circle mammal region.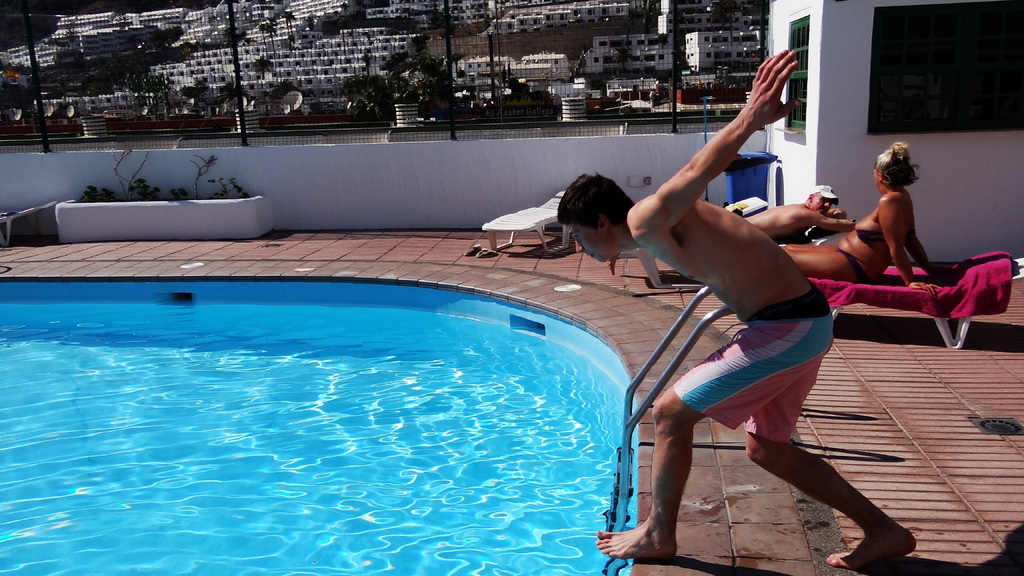
Region: 737/182/861/236.
